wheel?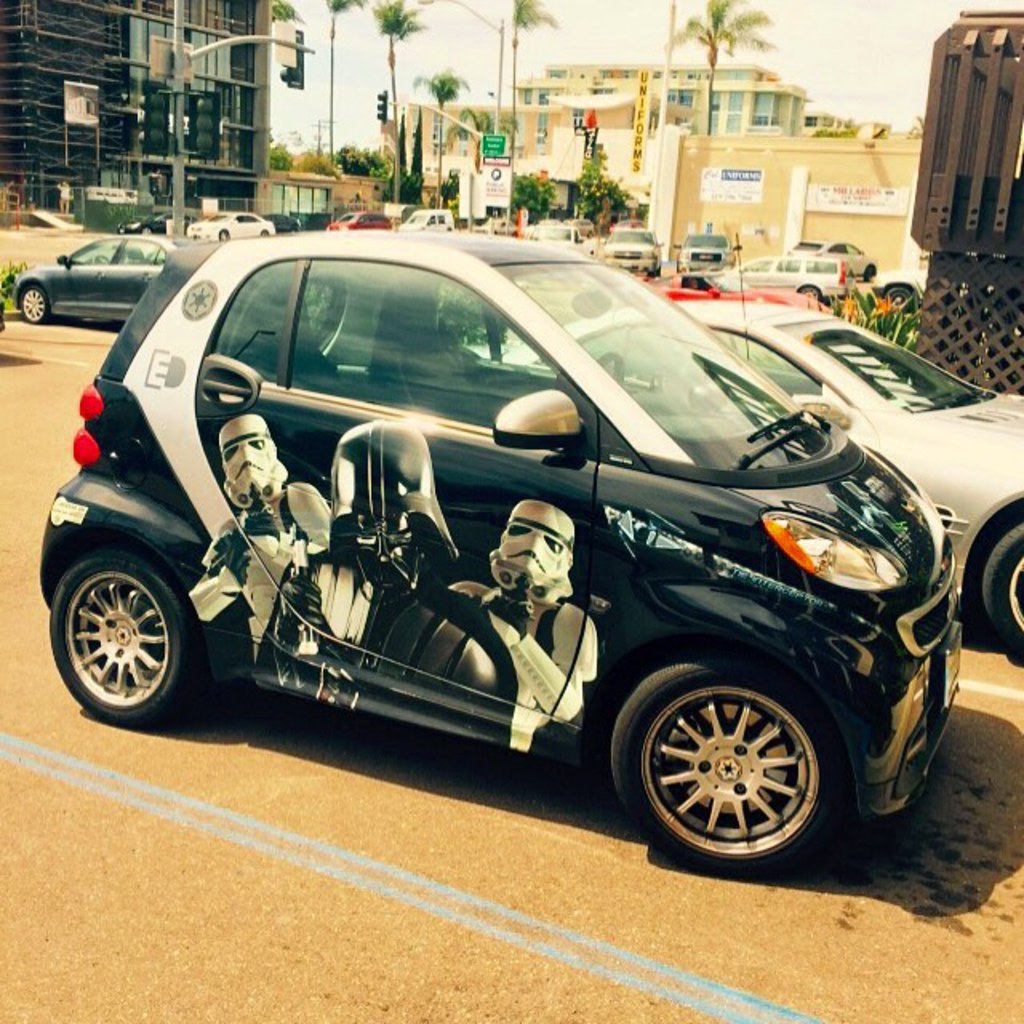
bbox=[258, 226, 269, 238]
